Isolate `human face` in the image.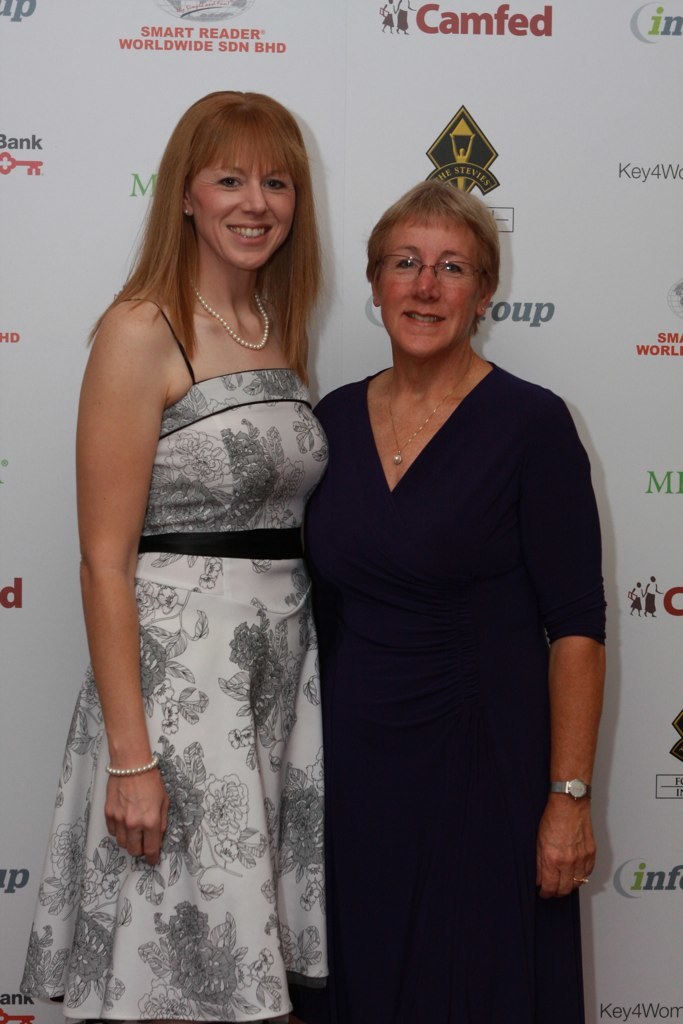
Isolated region: l=186, t=157, r=296, b=267.
